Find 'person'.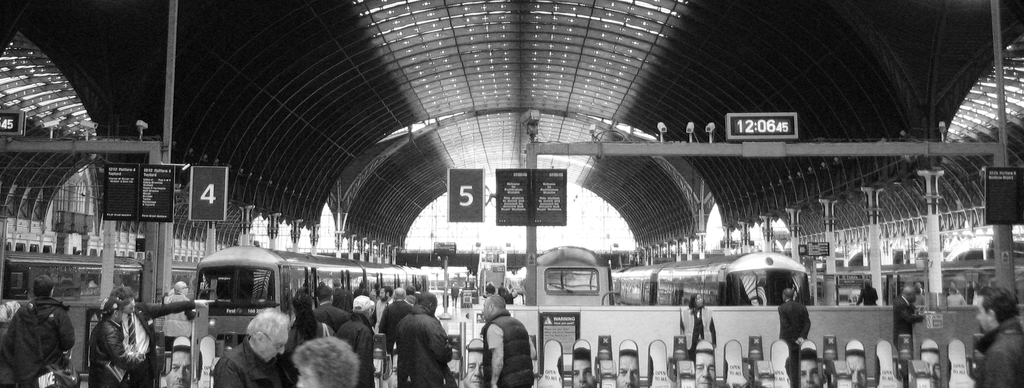
box(395, 291, 455, 387).
